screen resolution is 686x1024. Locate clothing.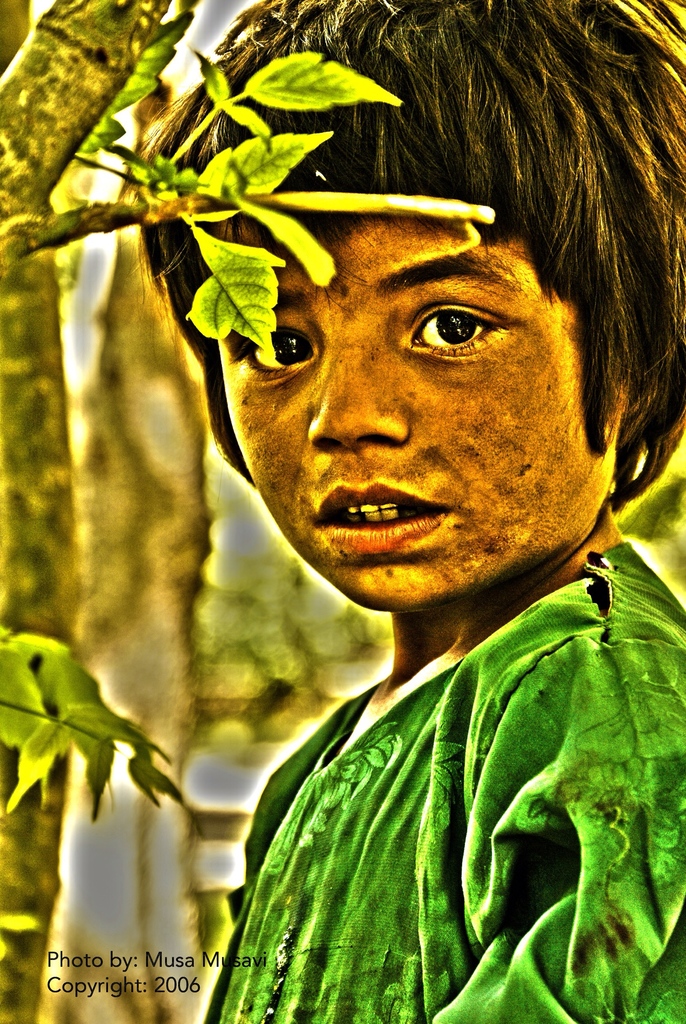
208:534:685:1023.
